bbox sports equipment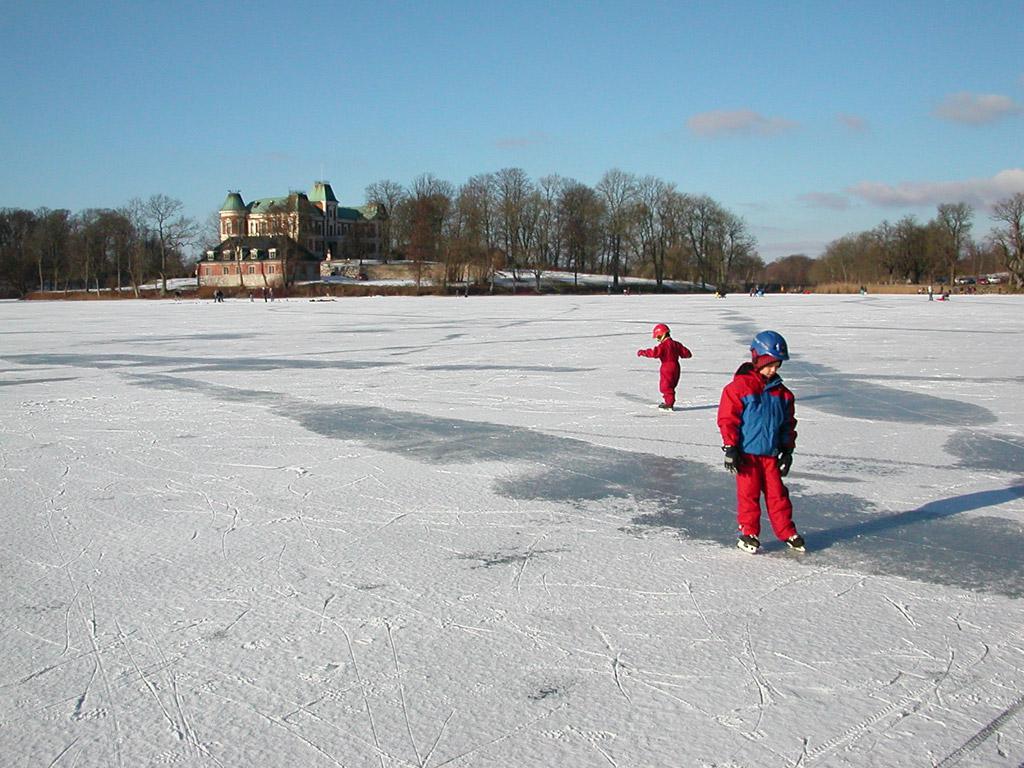
(x1=736, y1=530, x2=760, y2=552)
